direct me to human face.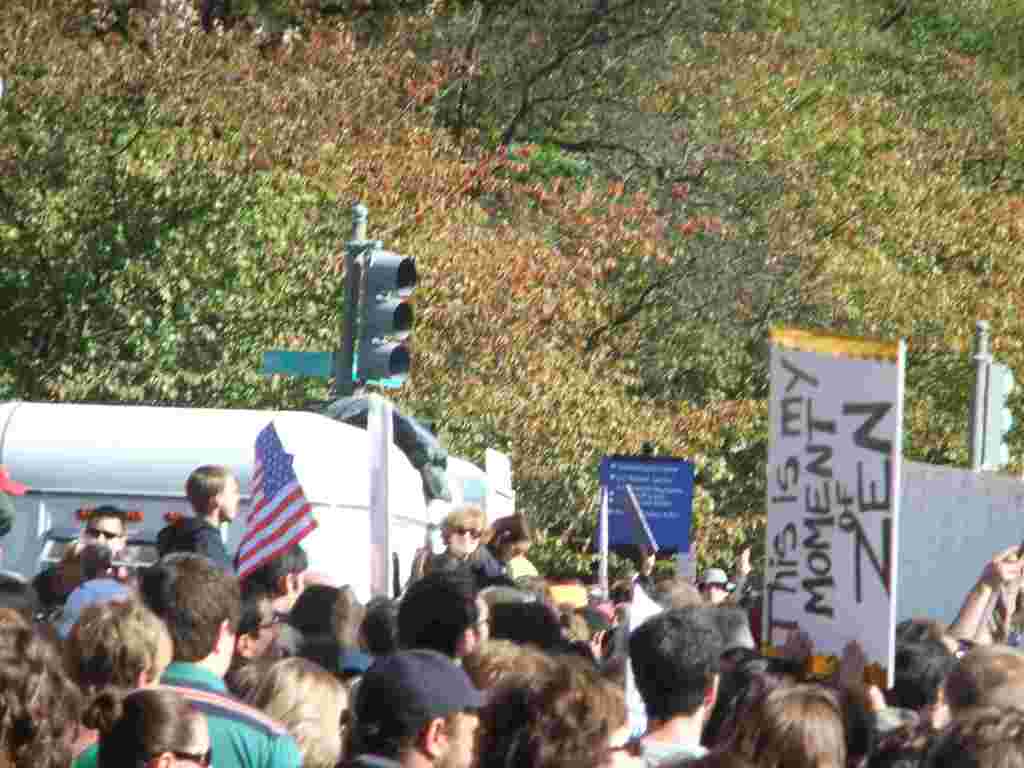
Direction: bbox(450, 525, 484, 548).
